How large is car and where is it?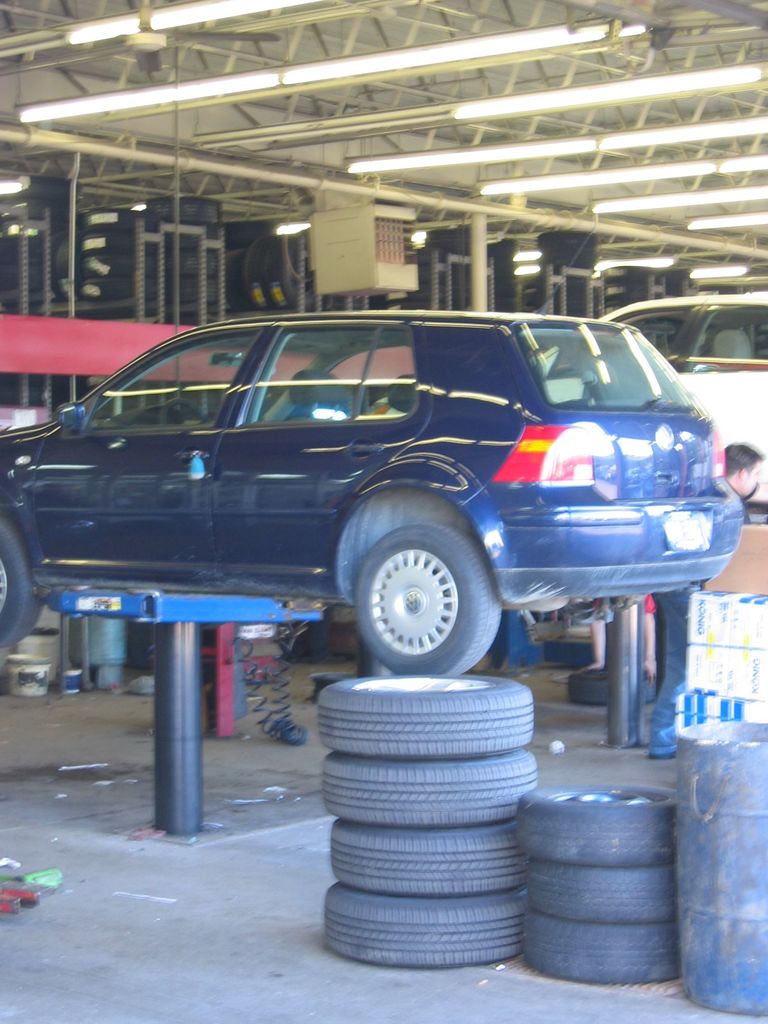
Bounding box: box(6, 303, 744, 678).
